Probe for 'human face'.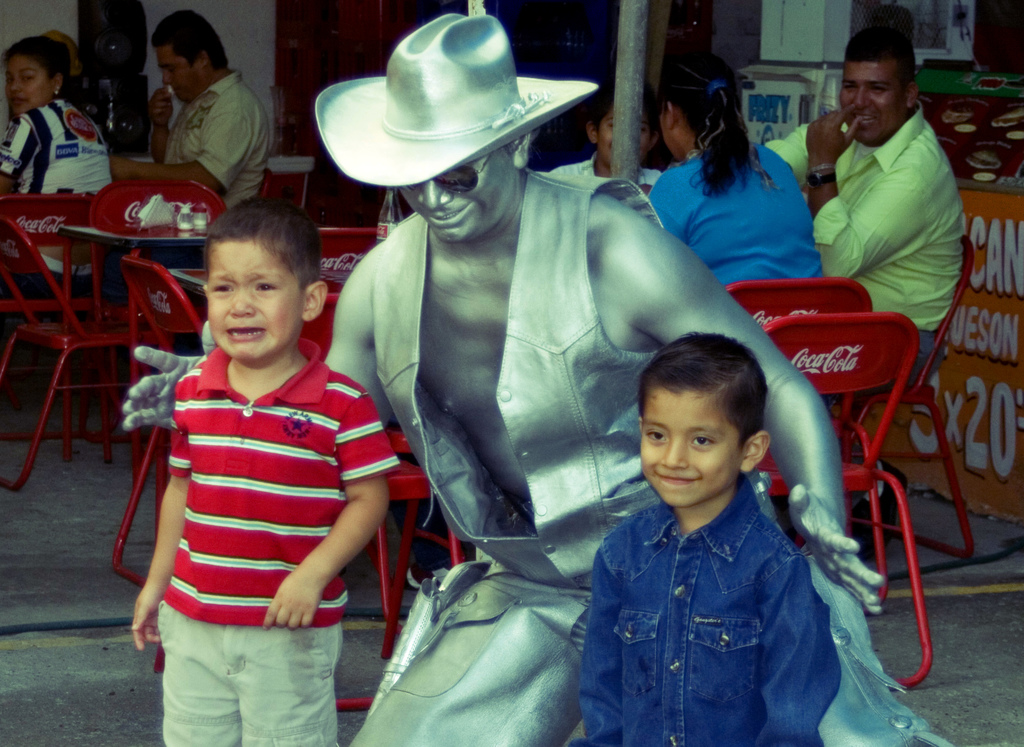
Probe result: (842, 60, 904, 143).
